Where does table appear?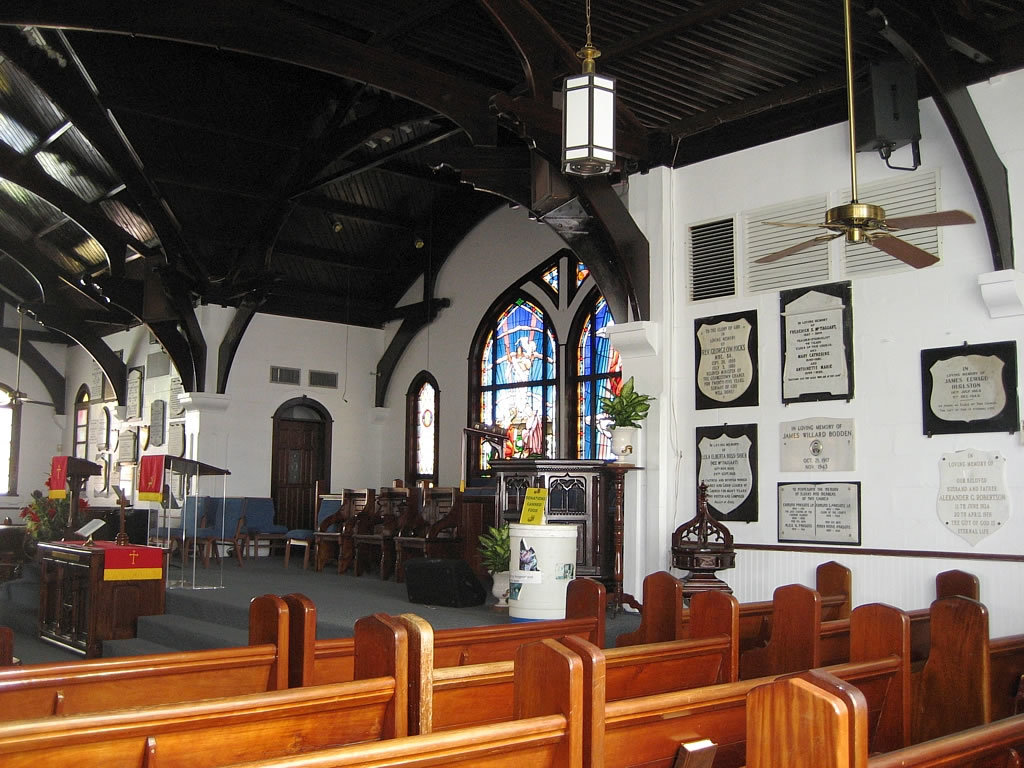
Appears at [x1=35, y1=539, x2=173, y2=660].
